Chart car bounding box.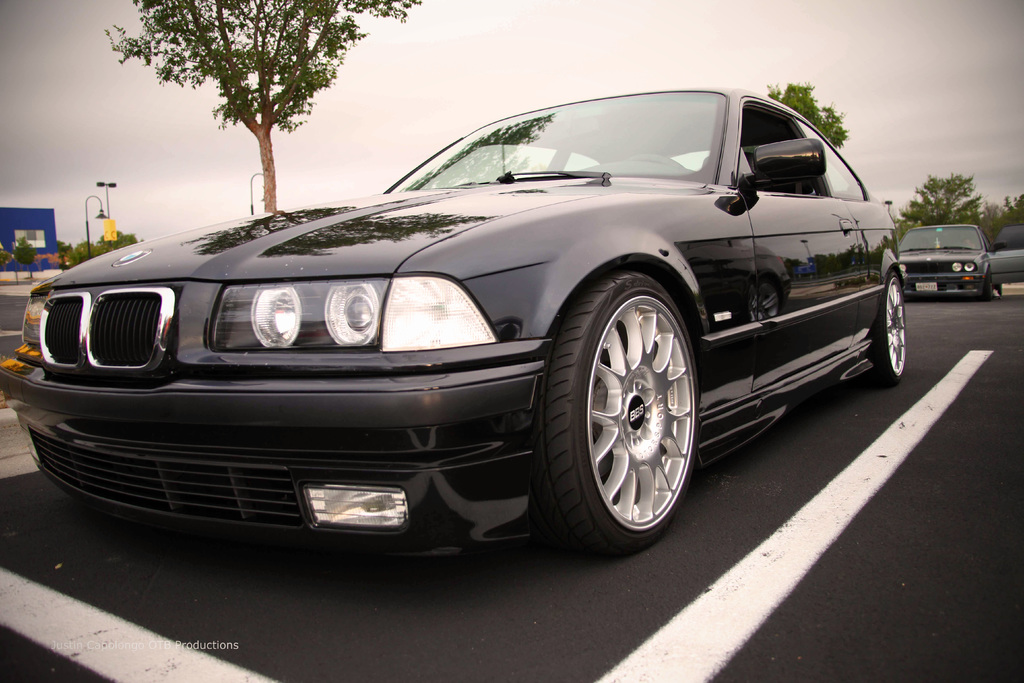
Charted: 13/96/890/573.
